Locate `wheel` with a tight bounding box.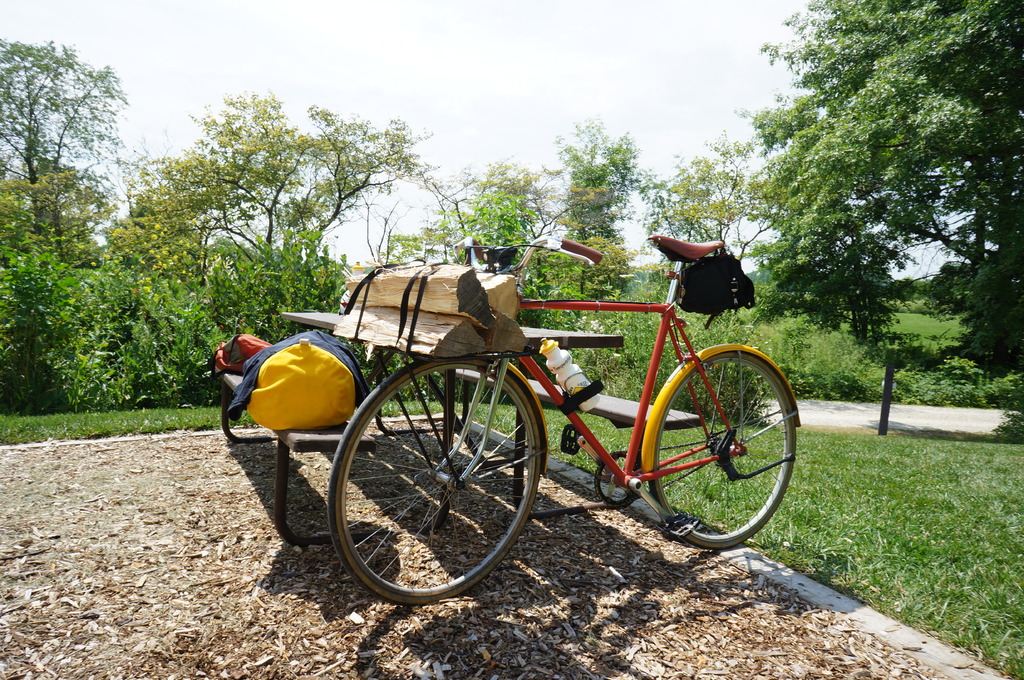
(x1=327, y1=353, x2=542, y2=603).
